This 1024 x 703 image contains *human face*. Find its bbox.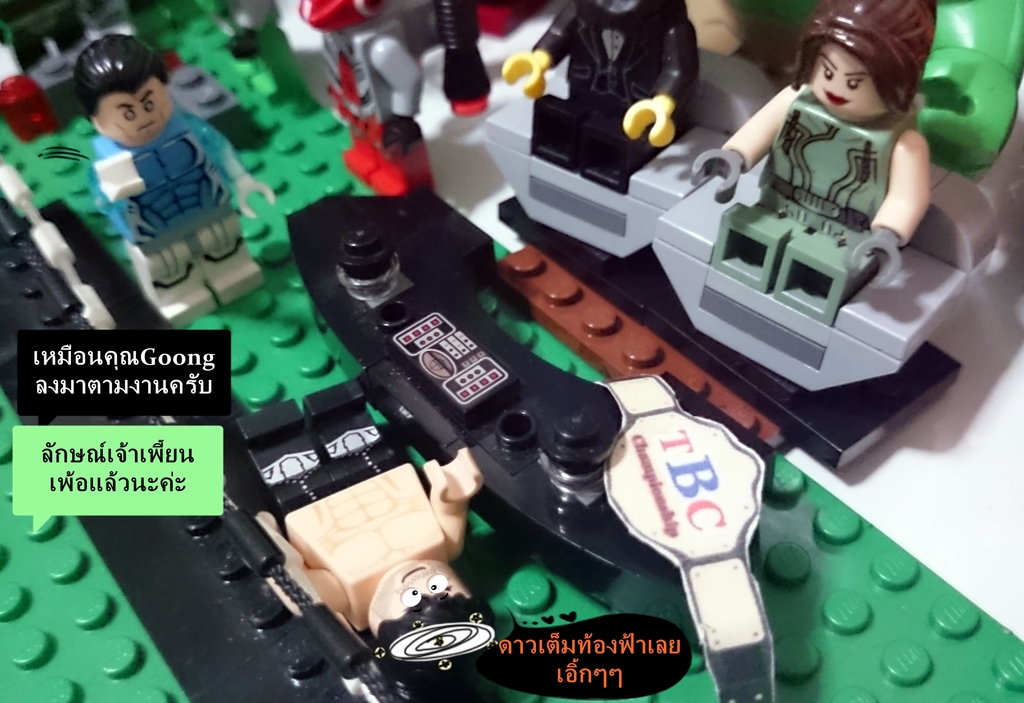
detection(808, 40, 884, 123).
